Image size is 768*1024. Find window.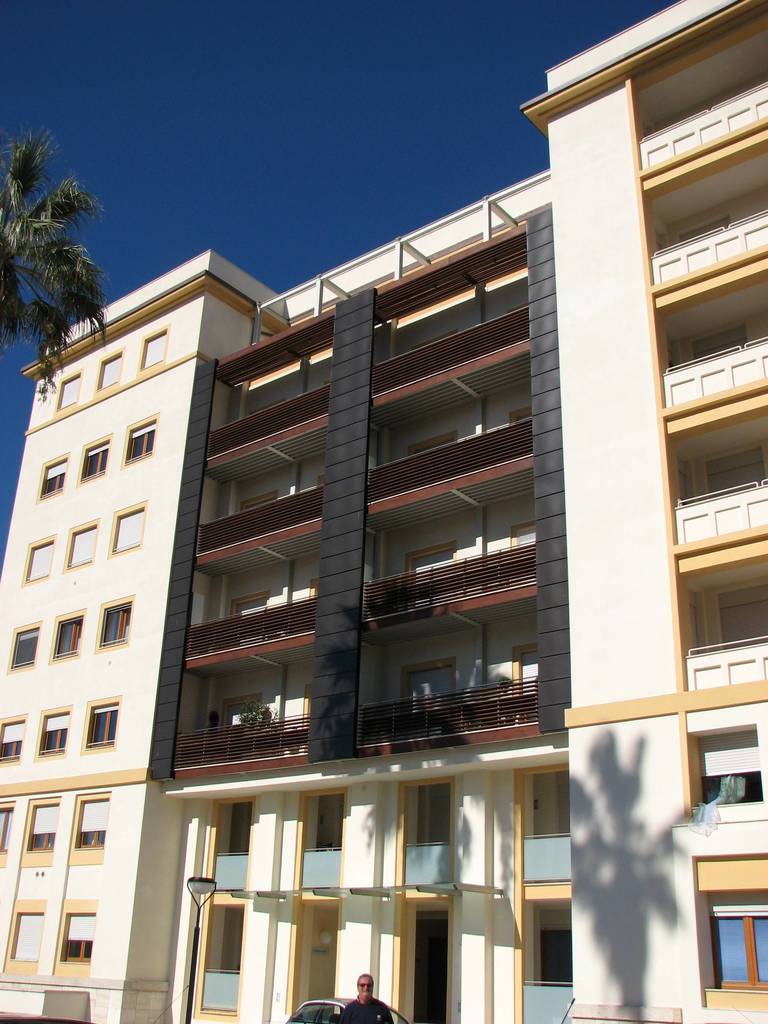
[76,433,115,486].
